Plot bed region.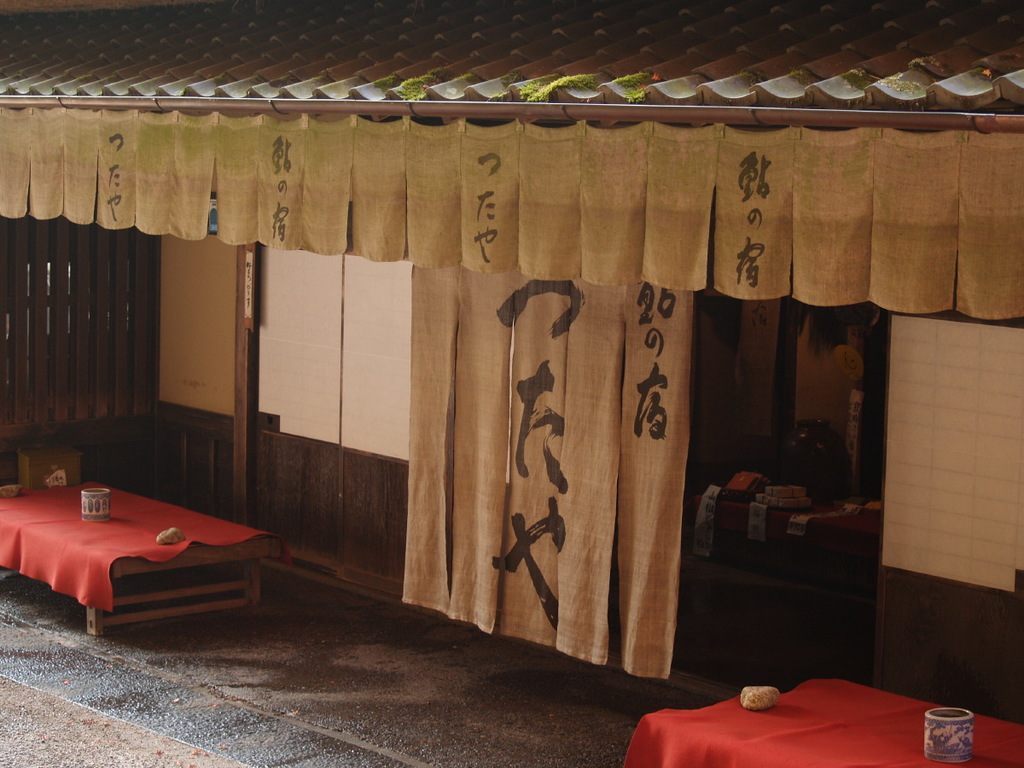
Plotted at [x1=612, y1=672, x2=1023, y2=767].
